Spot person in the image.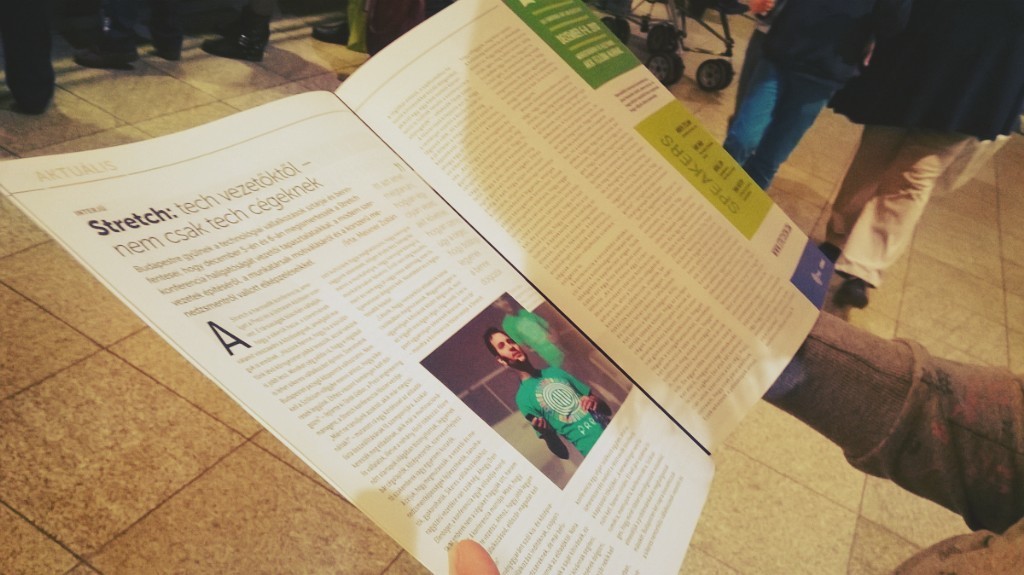
person found at (left=197, top=0, right=272, bottom=66).
